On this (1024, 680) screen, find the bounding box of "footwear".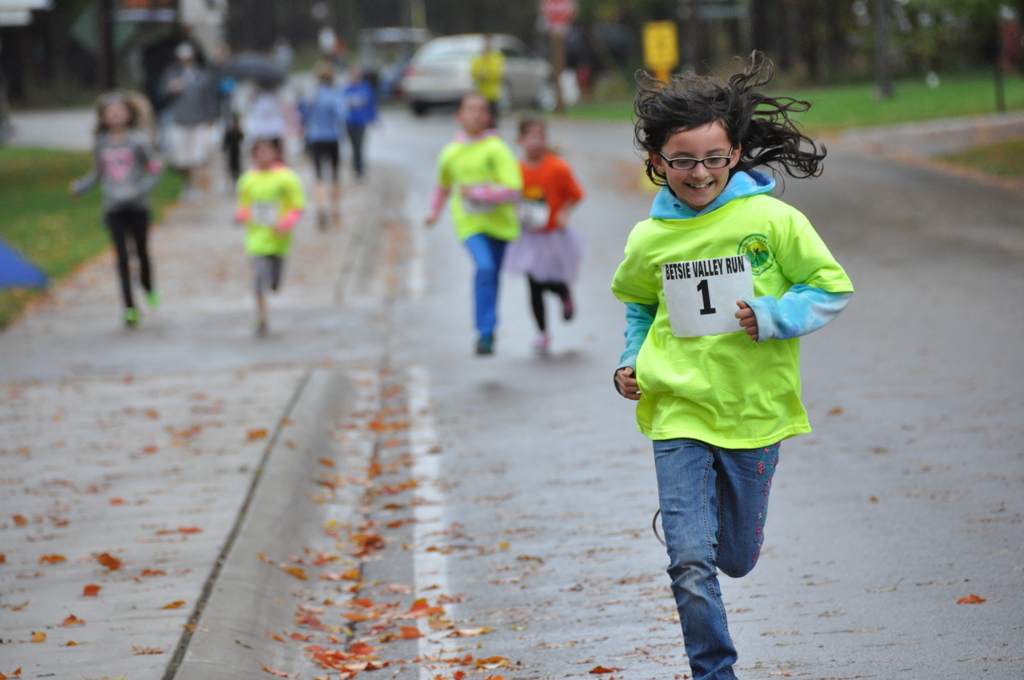
Bounding box: detection(476, 332, 493, 355).
